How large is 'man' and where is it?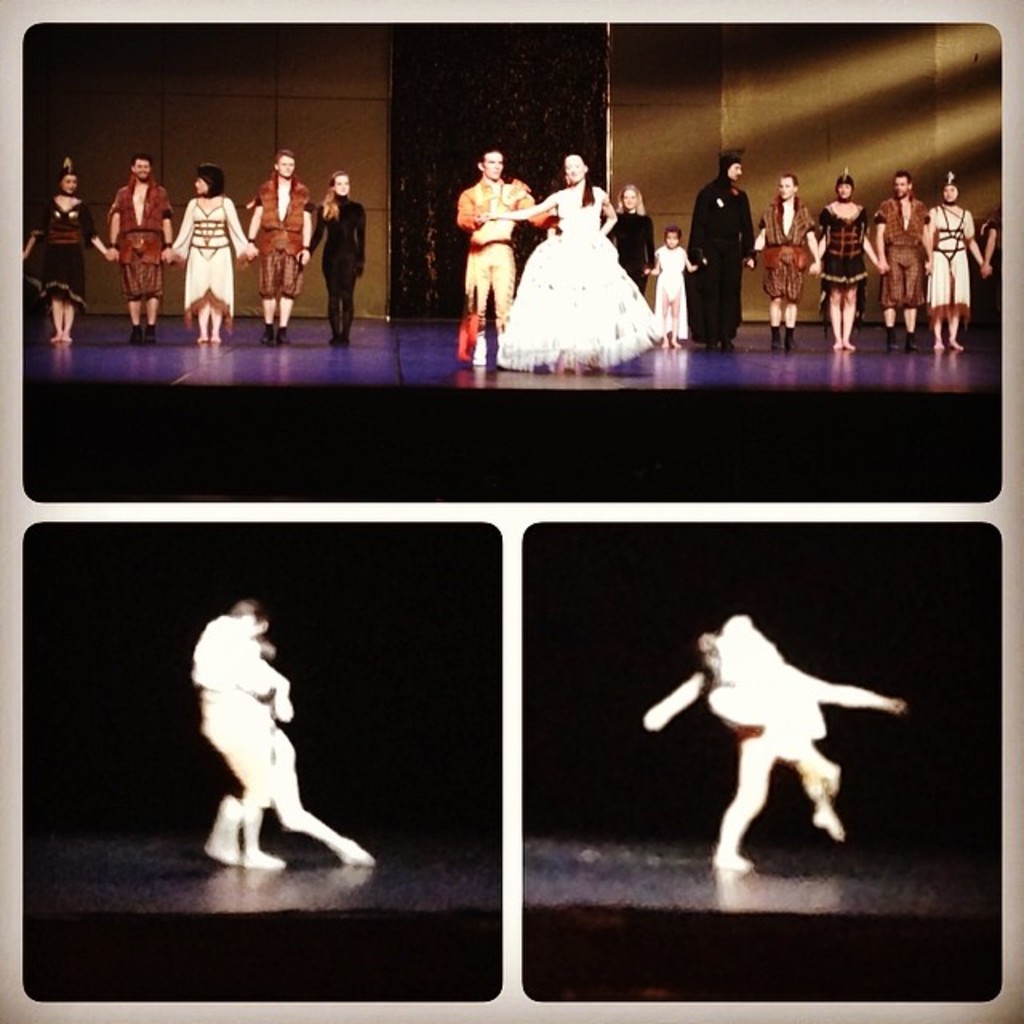
Bounding box: [x1=746, y1=163, x2=824, y2=362].
